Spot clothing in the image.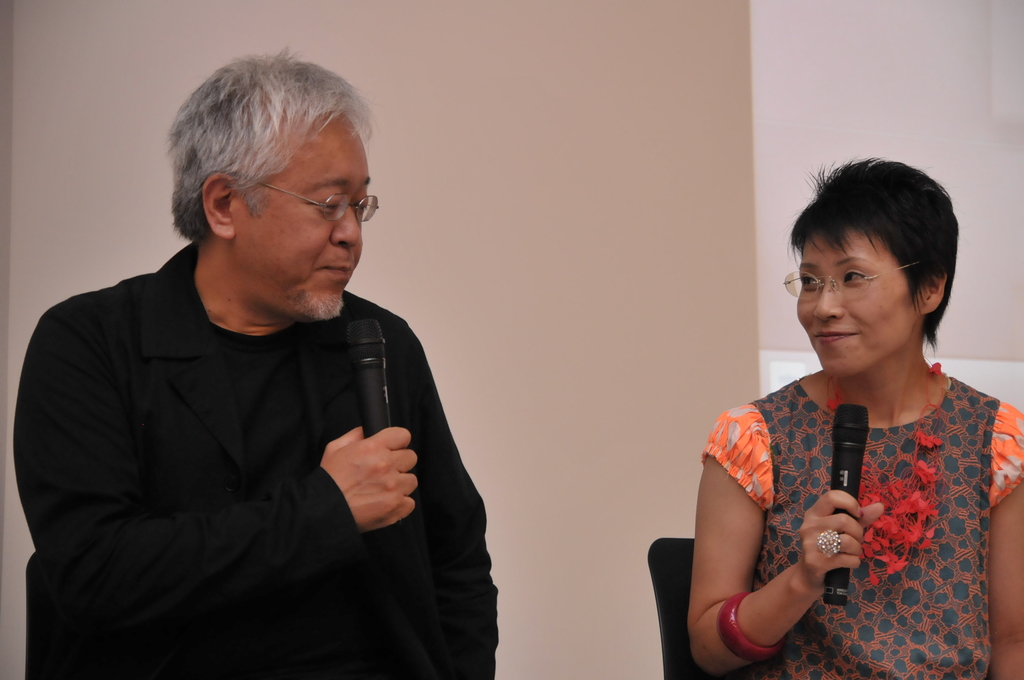
clothing found at pyautogui.locateOnScreen(17, 220, 504, 659).
